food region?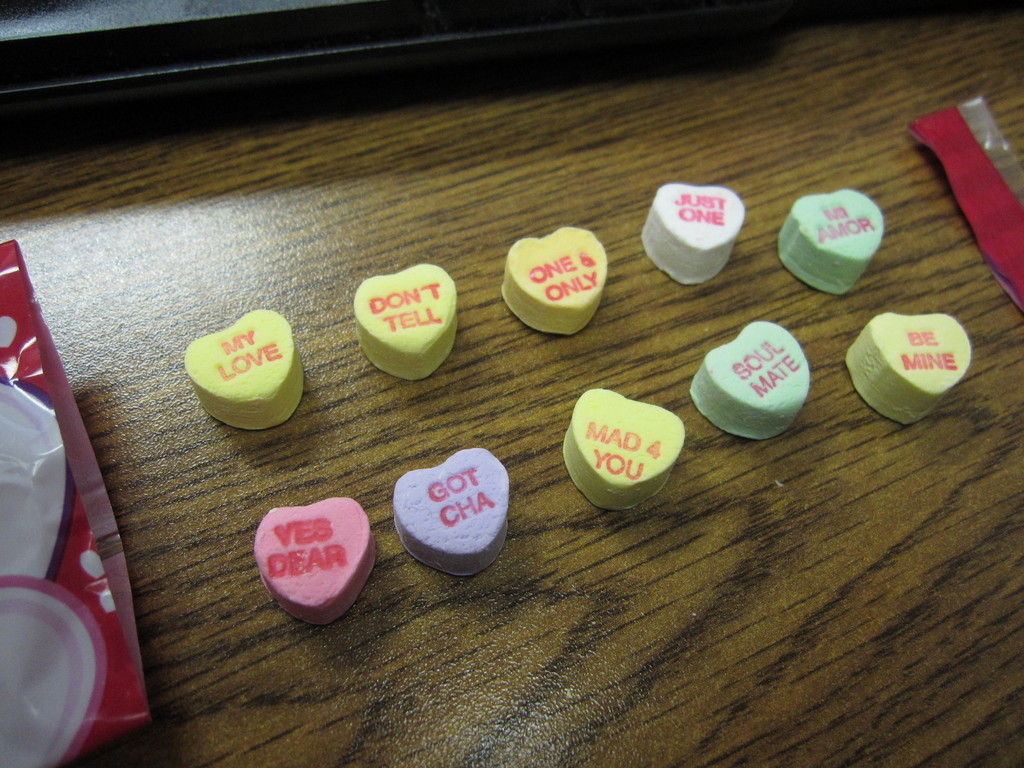
BBox(567, 388, 686, 513)
